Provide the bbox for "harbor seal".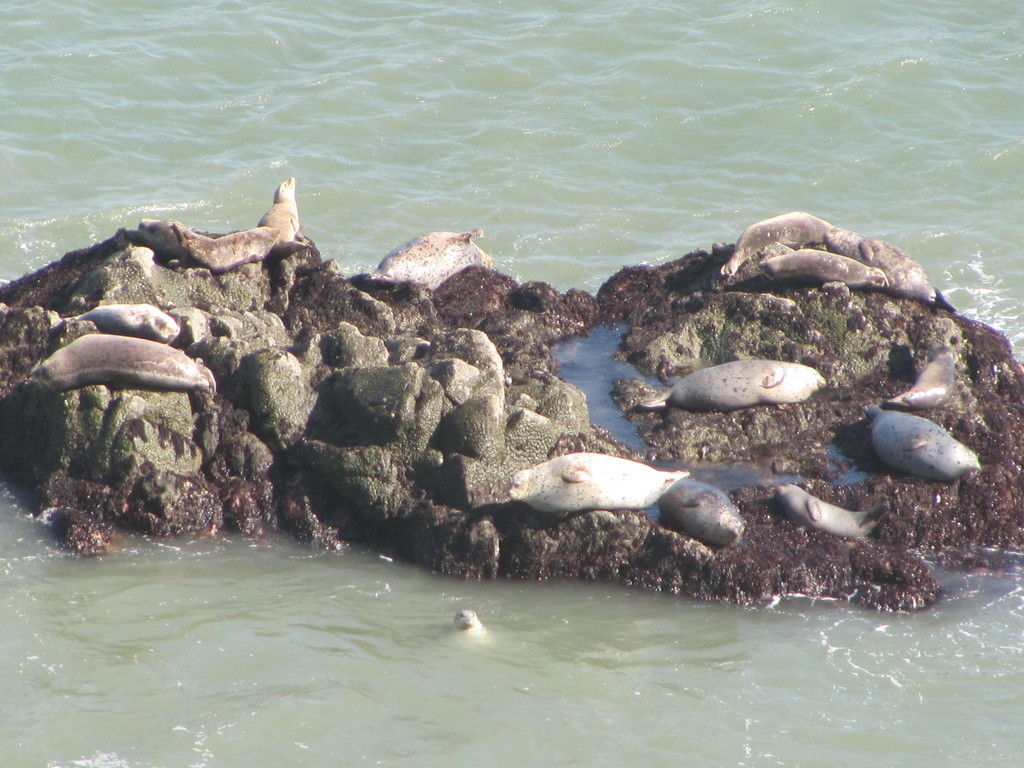
locate(29, 333, 217, 392).
